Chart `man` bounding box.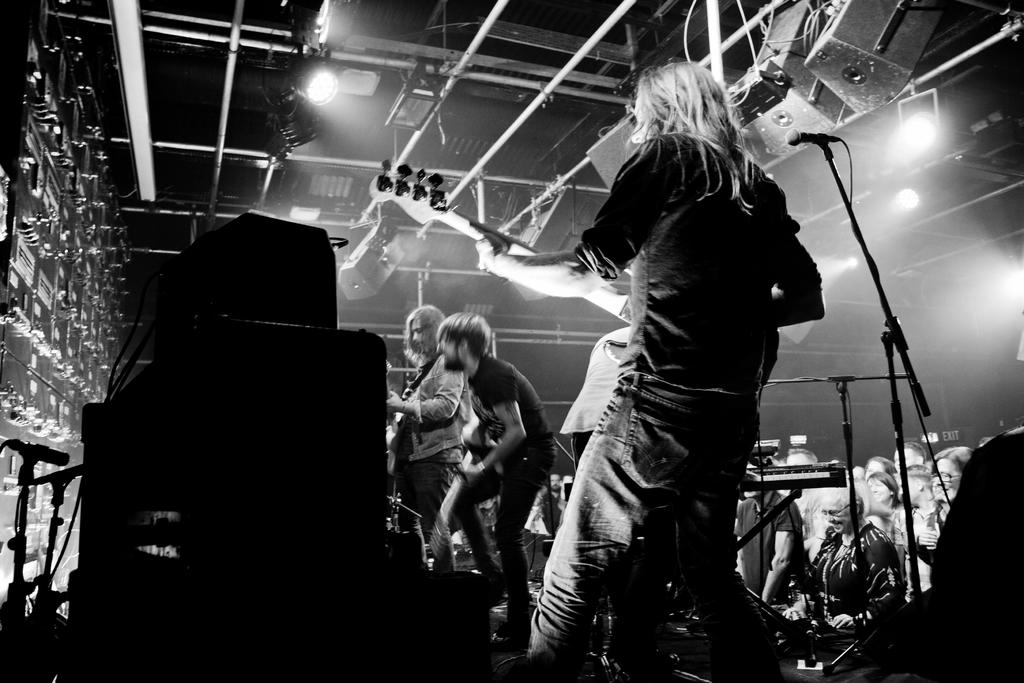
Charted: box(478, 59, 825, 680).
